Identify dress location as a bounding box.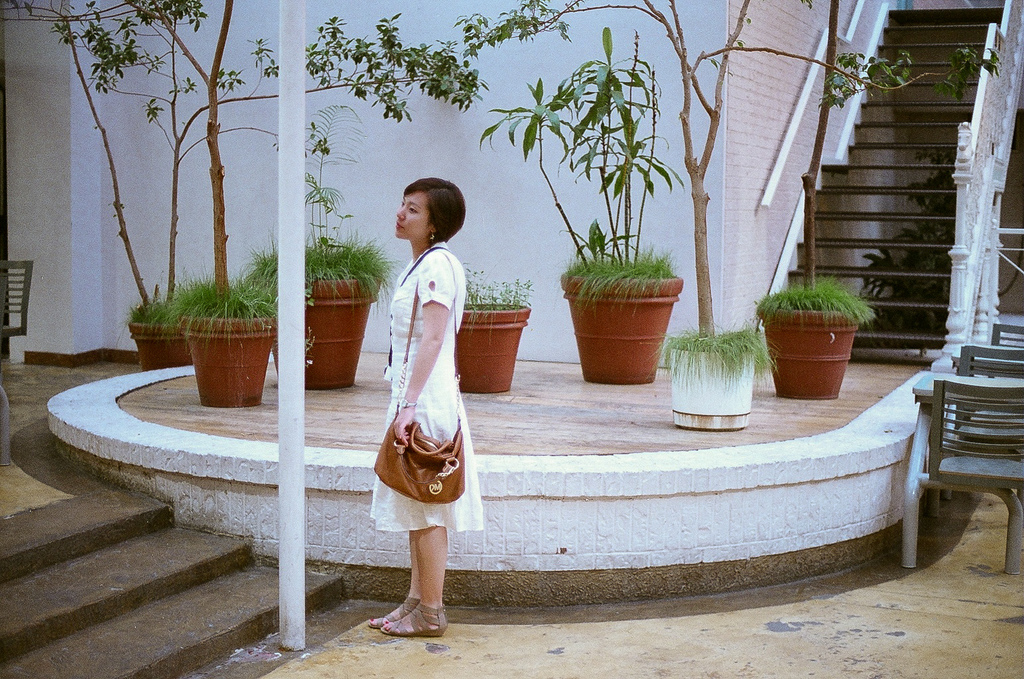
(left=371, top=252, right=474, bottom=530).
